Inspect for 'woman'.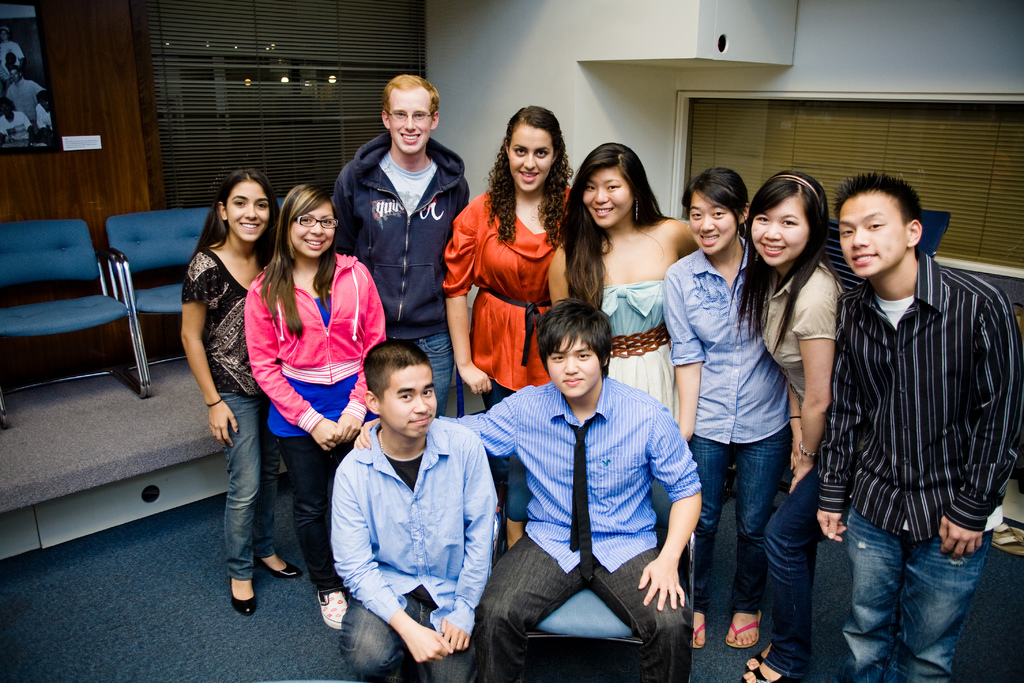
Inspection: {"x1": 181, "y1": 169, "x2": 280, "y2": 614}.
